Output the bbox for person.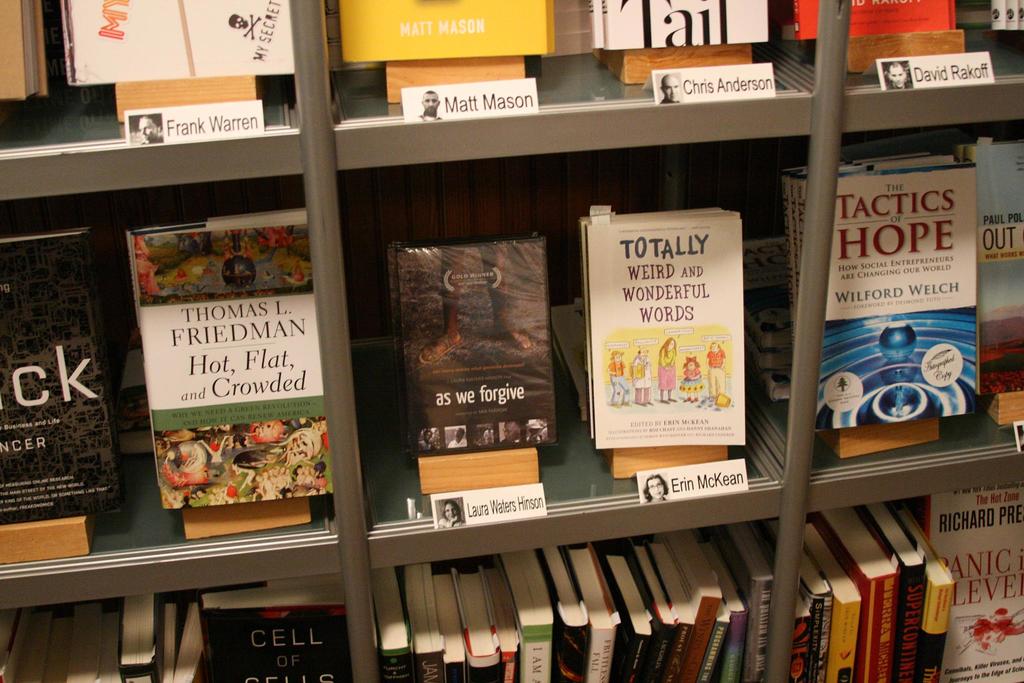
129:108:167:145.
